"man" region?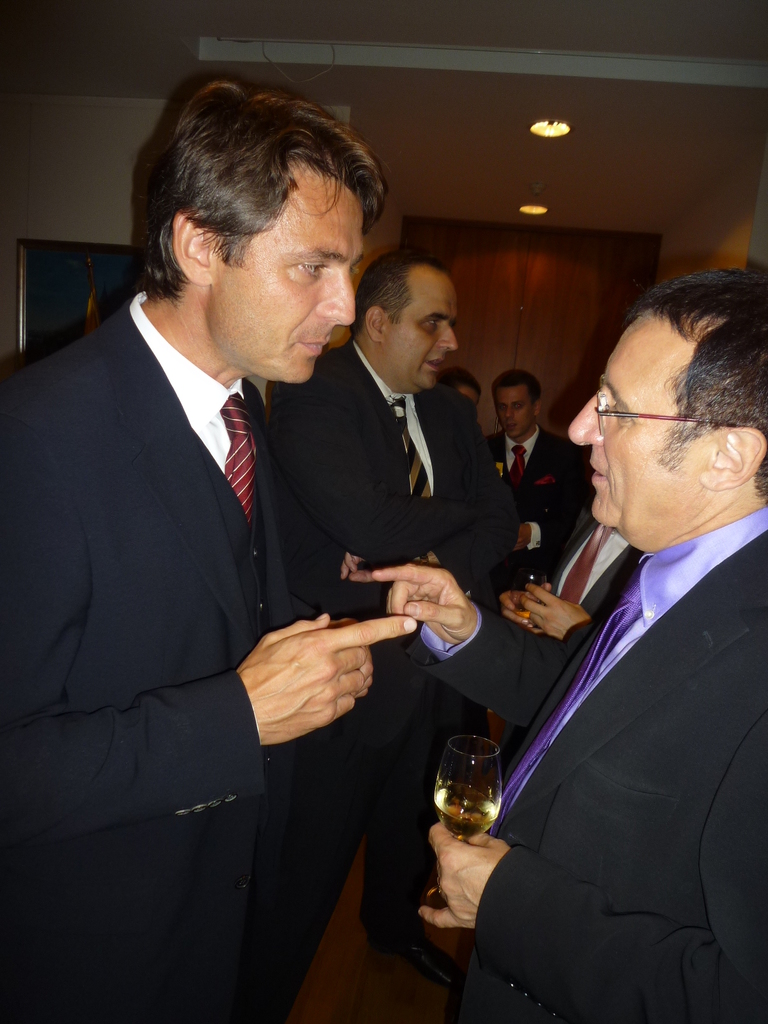
265/251/520/1023
